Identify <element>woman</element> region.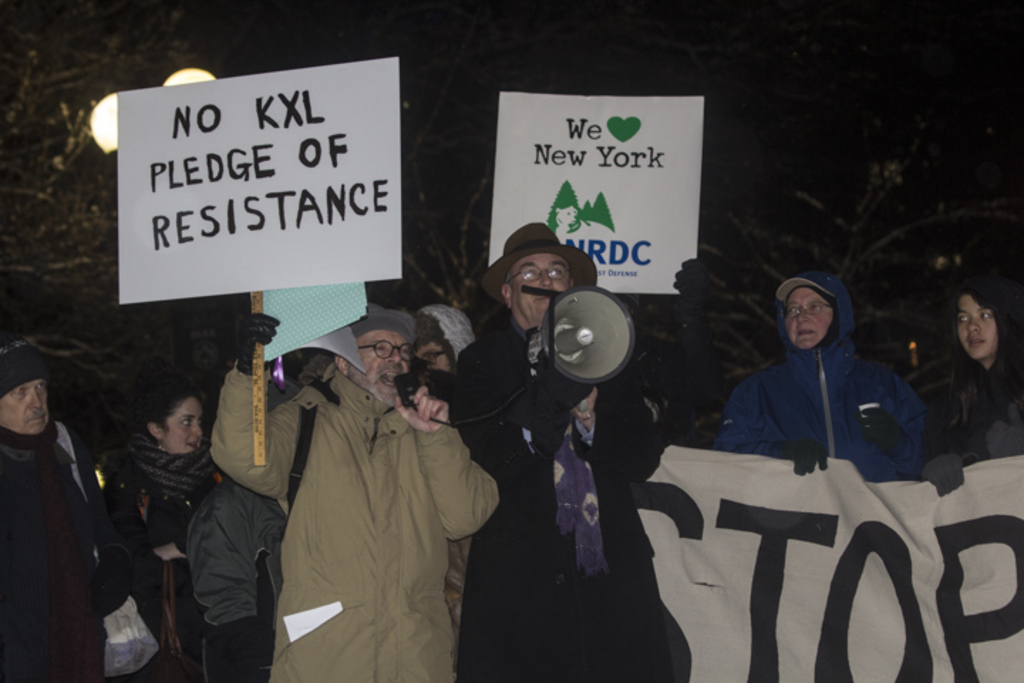
Region: [x1=95, y1=353, x2=228, y2=682].
